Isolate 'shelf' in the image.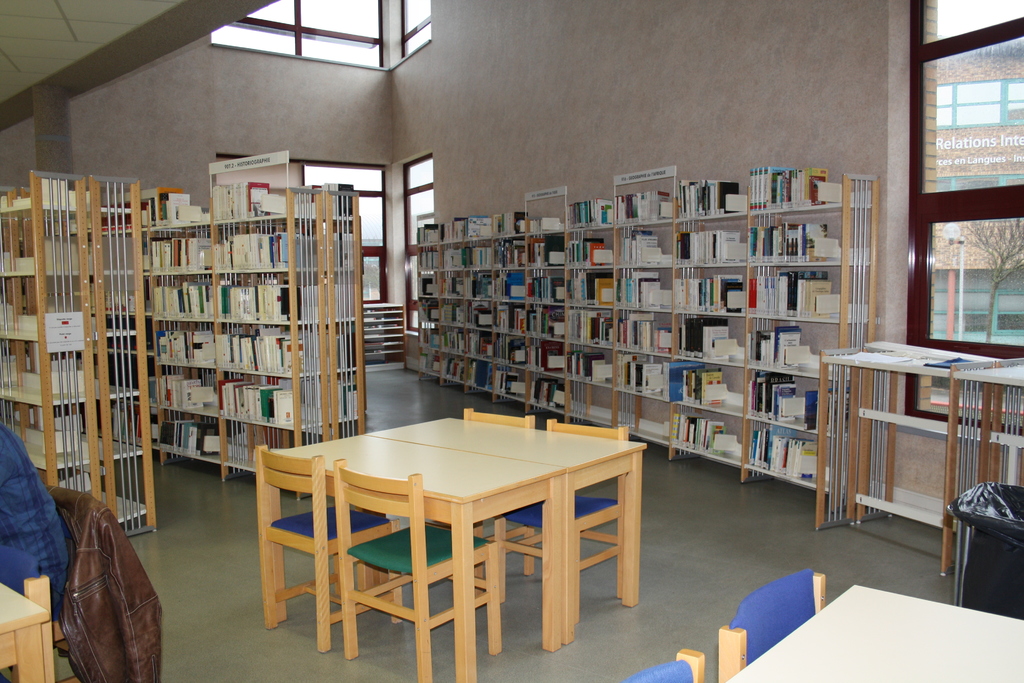
Isolated region: box(683, 320, 745, 359).
